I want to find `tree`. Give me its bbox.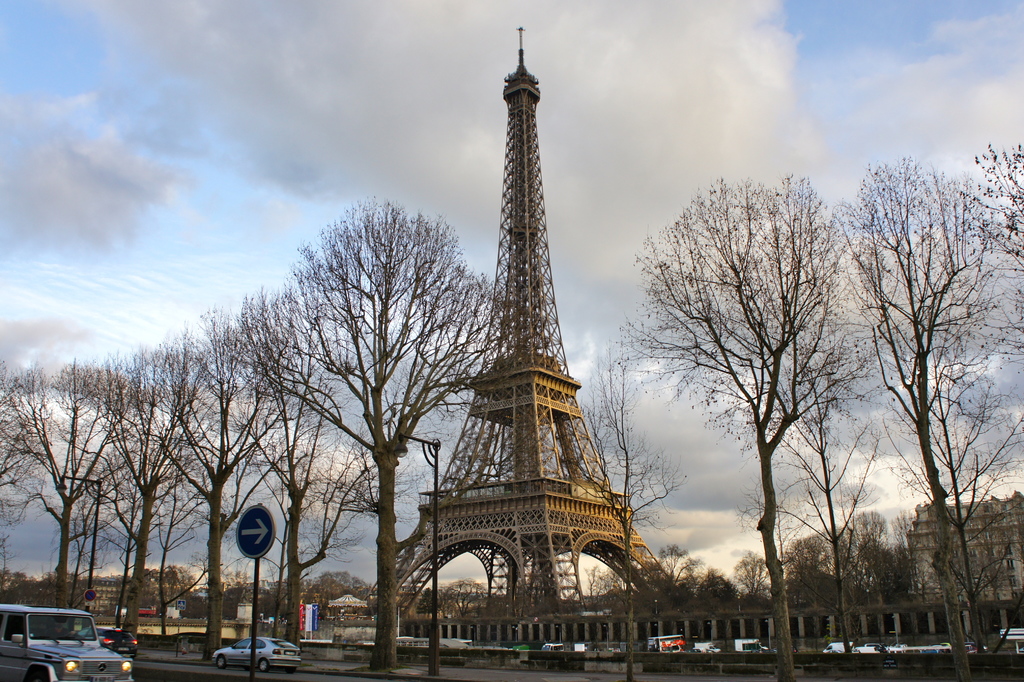
crop(586, 561, 612, 603).
